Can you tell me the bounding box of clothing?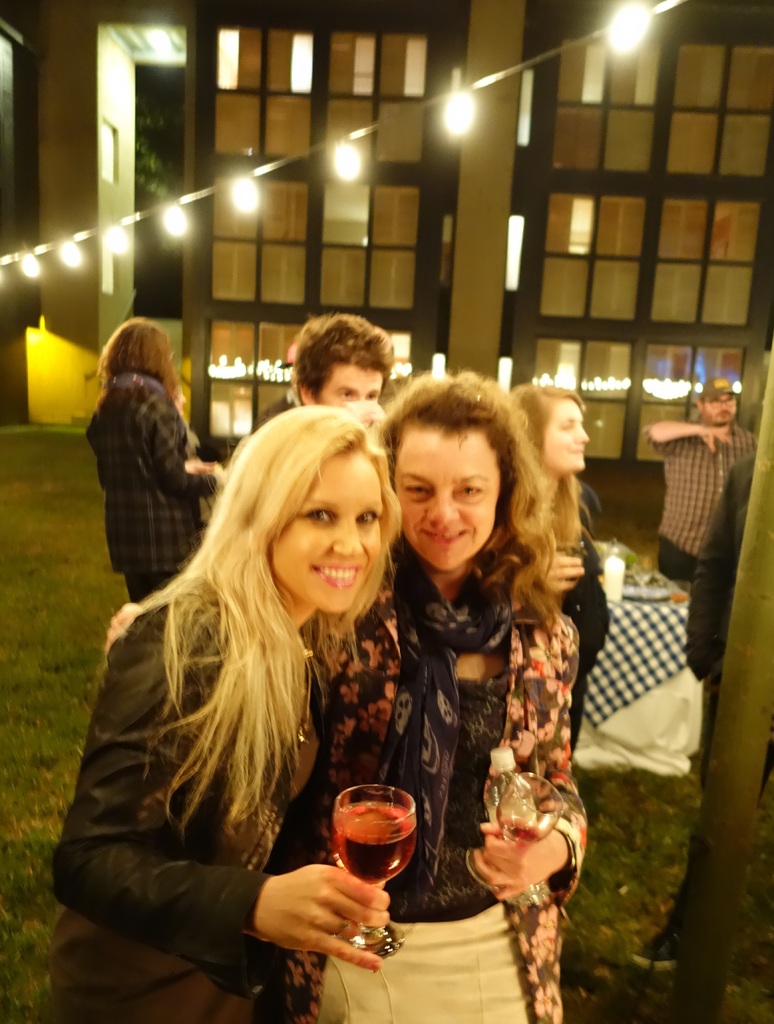
rect(90, 369, 230, 596).
